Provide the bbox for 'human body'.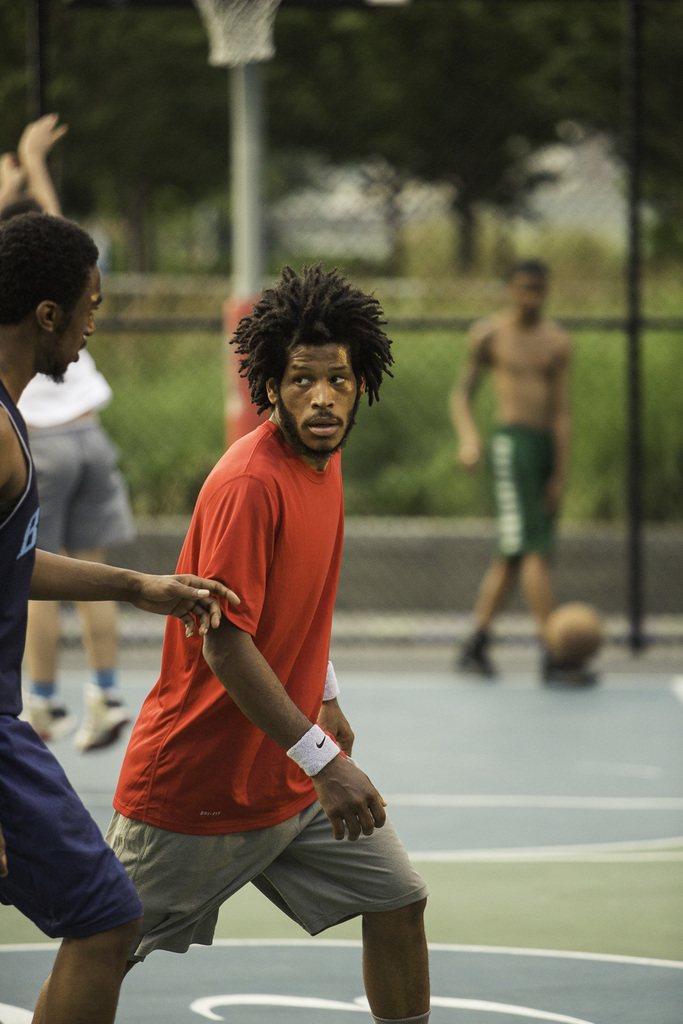
97 405 434 1023.
